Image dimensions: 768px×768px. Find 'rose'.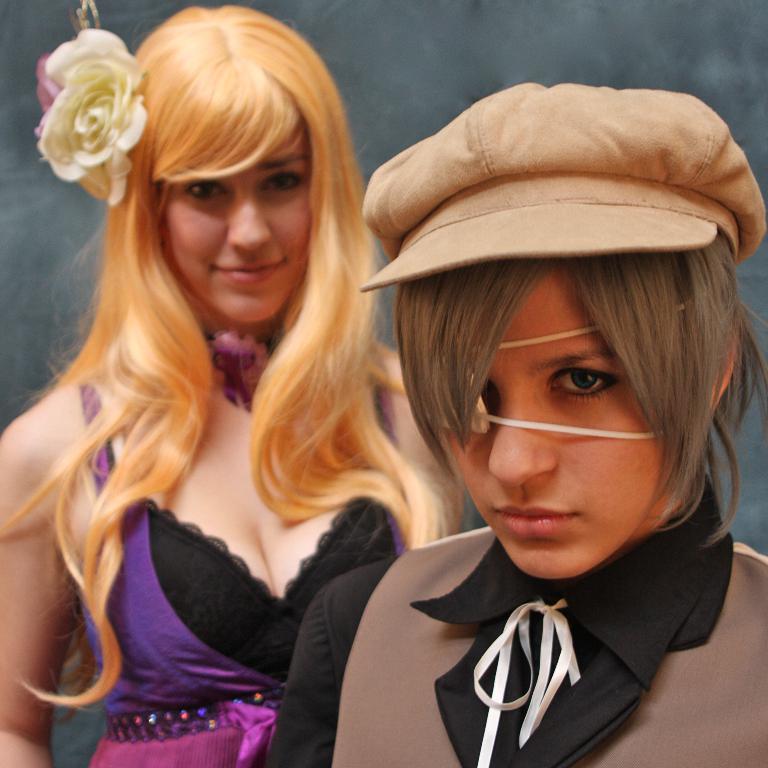
l=36, t=58, r=142, b=205.
